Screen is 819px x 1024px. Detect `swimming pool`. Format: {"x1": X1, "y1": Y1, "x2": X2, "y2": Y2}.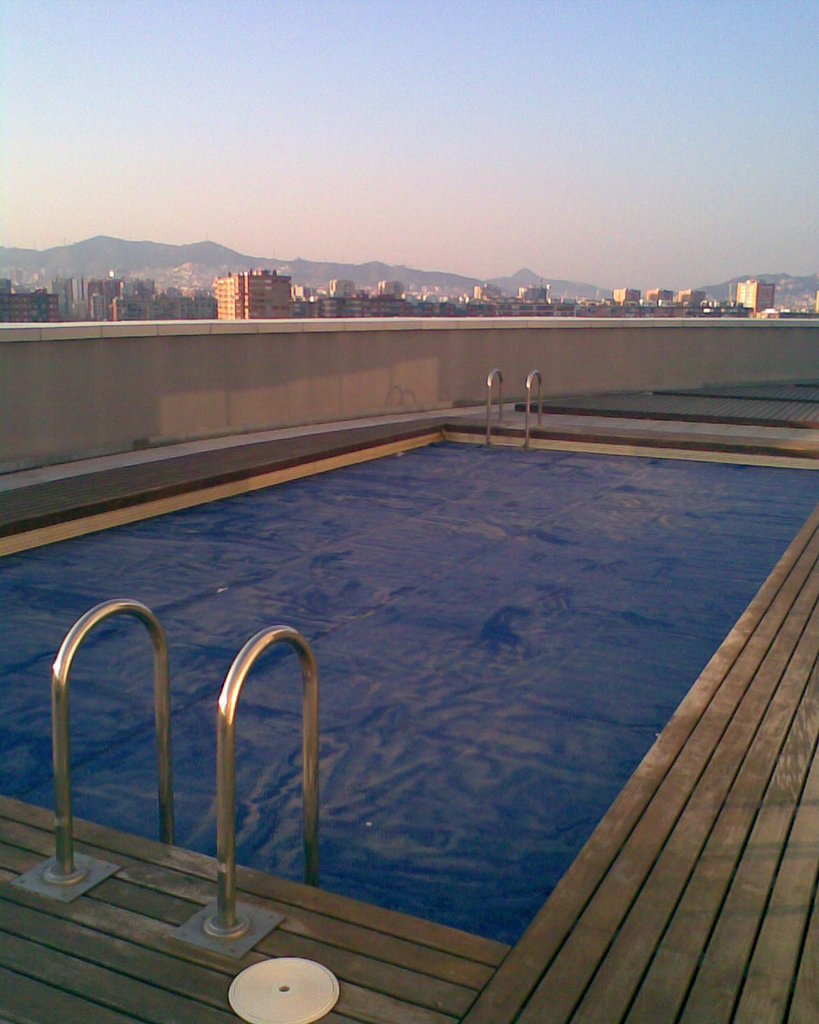
{"x1": 0, "y1": 422, "x2": 818, "y2": 943}.
